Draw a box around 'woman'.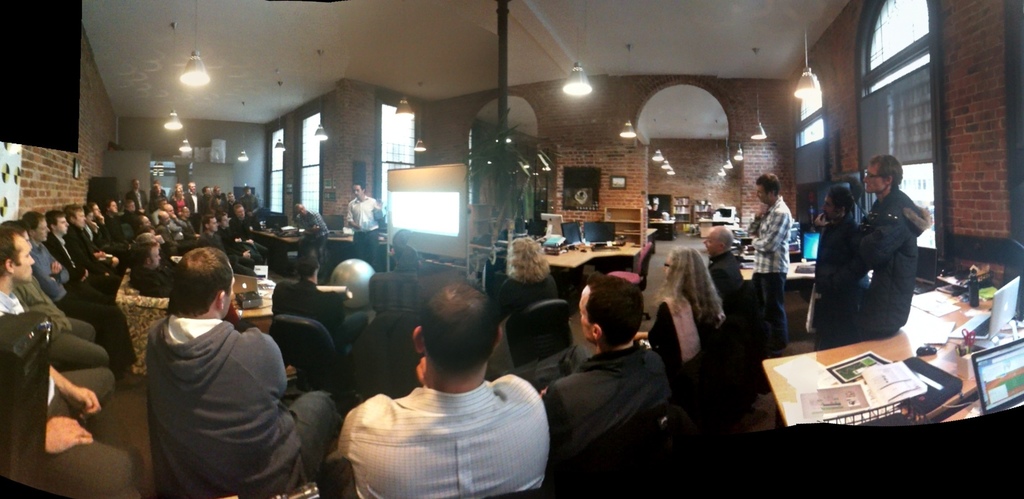
<box>488,234,560,363</box>.
